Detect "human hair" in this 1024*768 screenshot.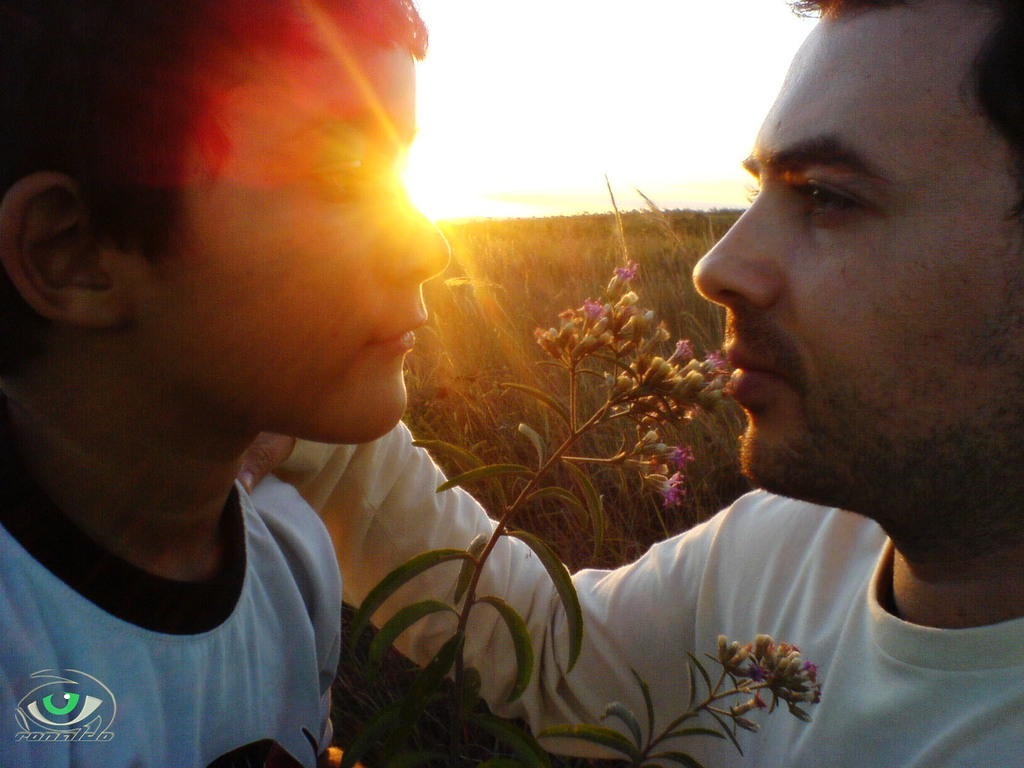
Detection: [x1=7, y1=3, x2=449, y2=371].
